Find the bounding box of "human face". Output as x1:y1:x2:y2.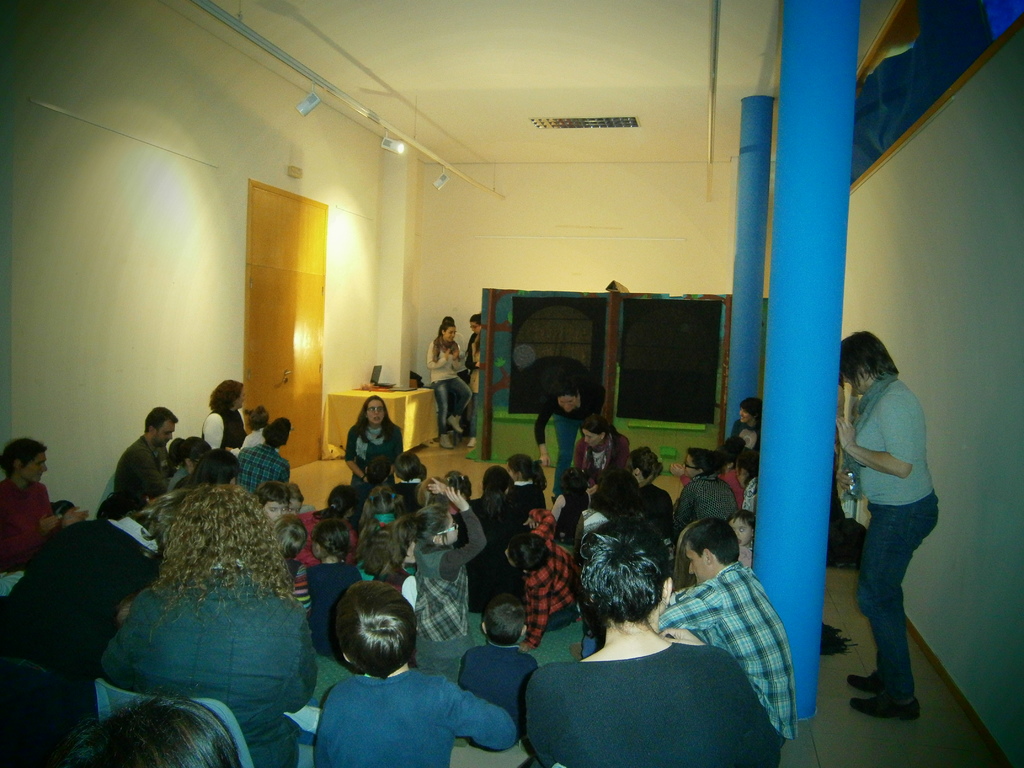
289:497:303:515.
